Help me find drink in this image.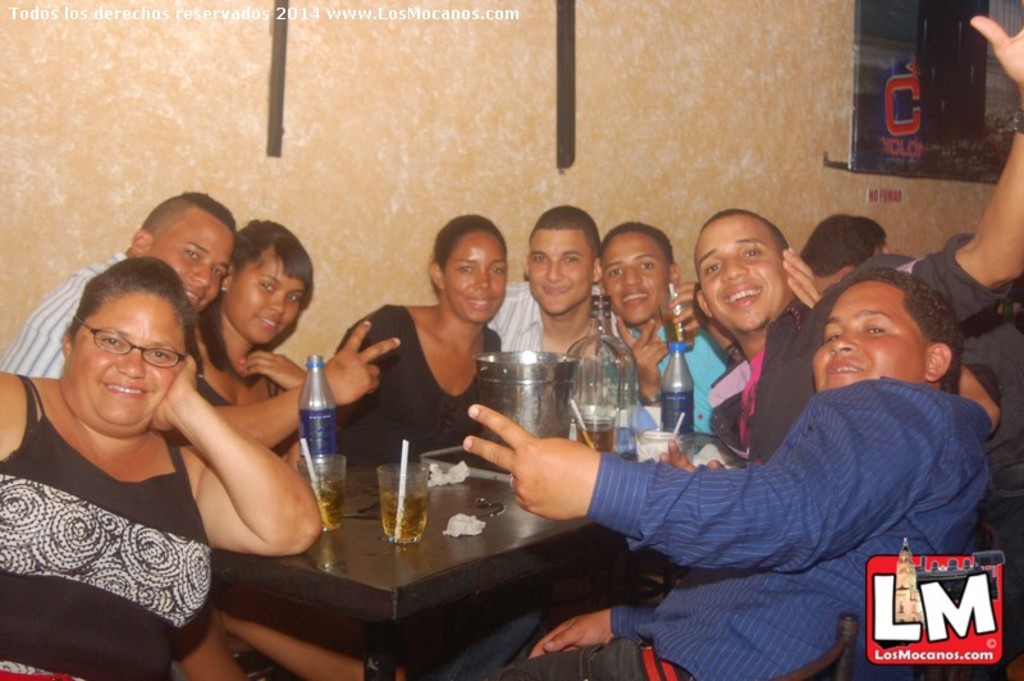
Found it: 577/424/612/452.
